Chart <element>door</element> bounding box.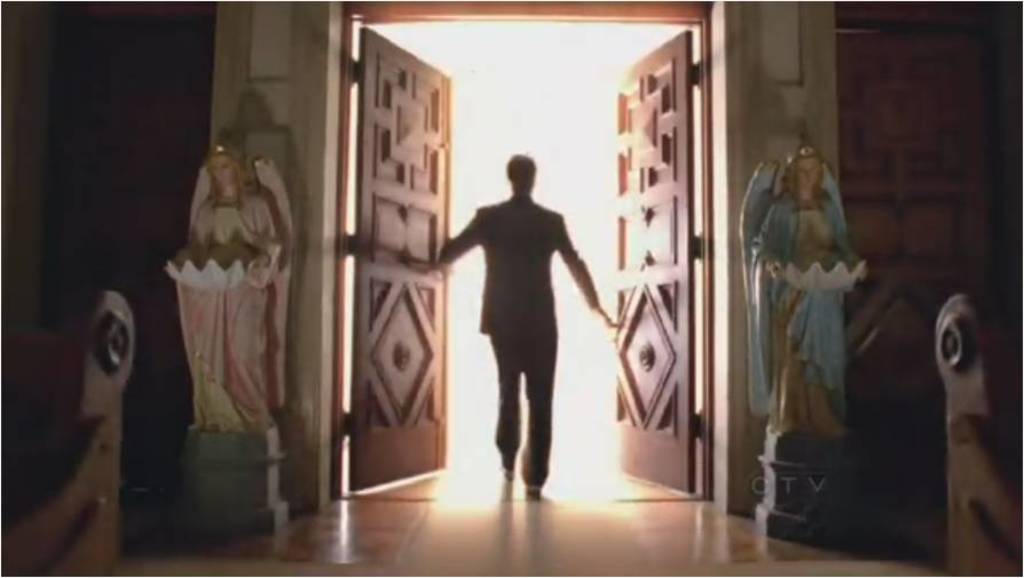
Charted: bbox=(292, 0, 444, 514).
